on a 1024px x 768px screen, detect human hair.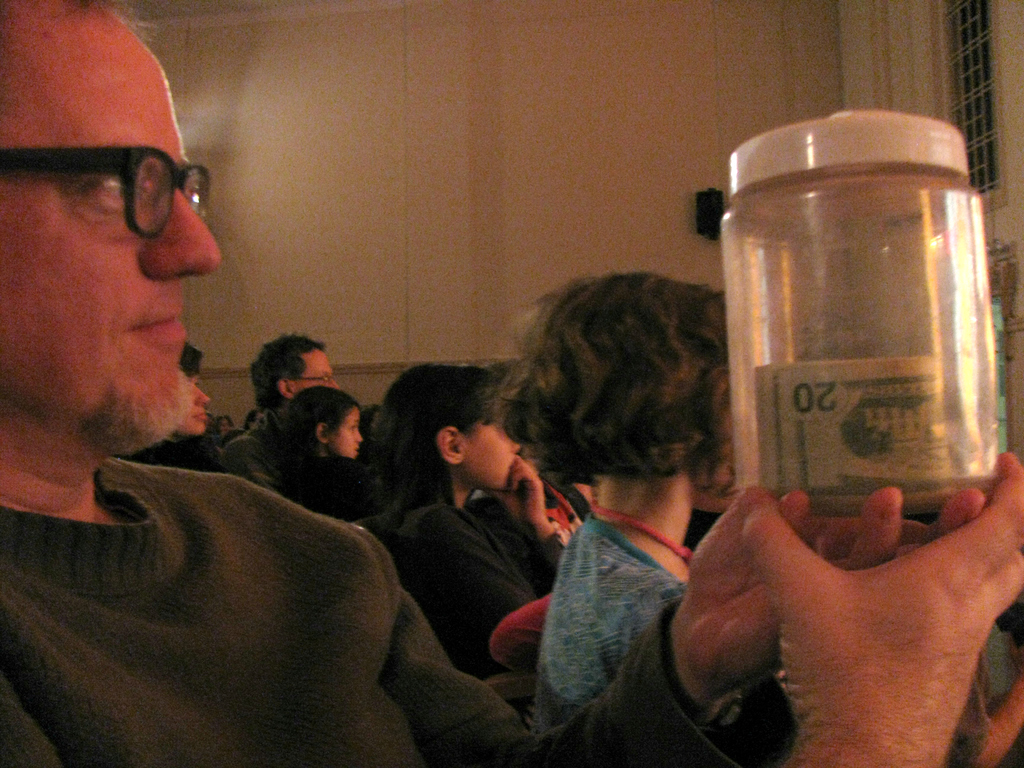
x1=503, y1=270, x2=732, y2=500.
